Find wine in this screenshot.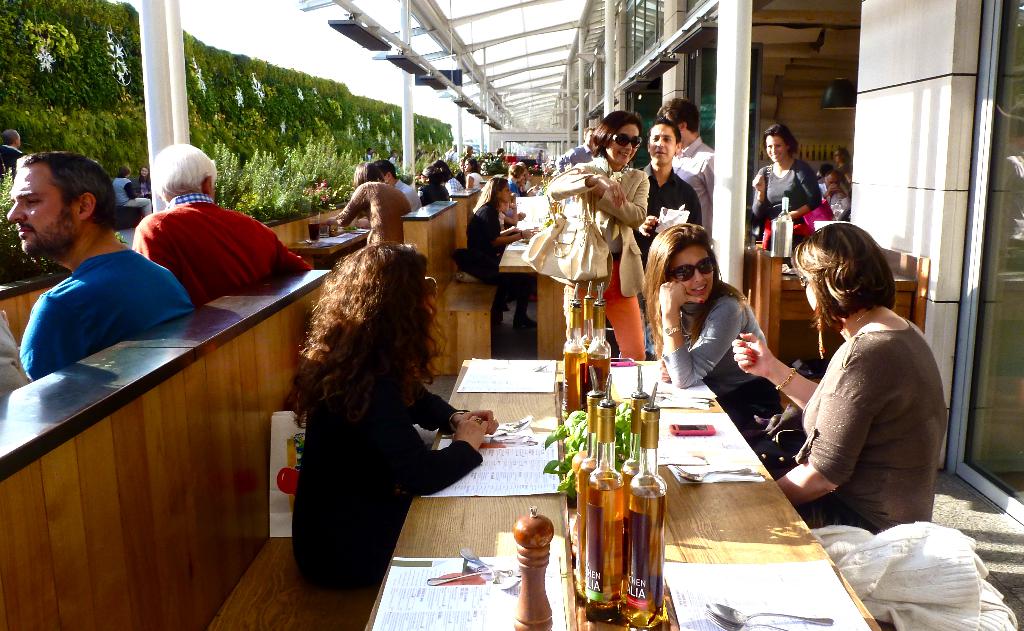
The bounding box for wine is [left=563, top=351, right=583, bottom=421].
